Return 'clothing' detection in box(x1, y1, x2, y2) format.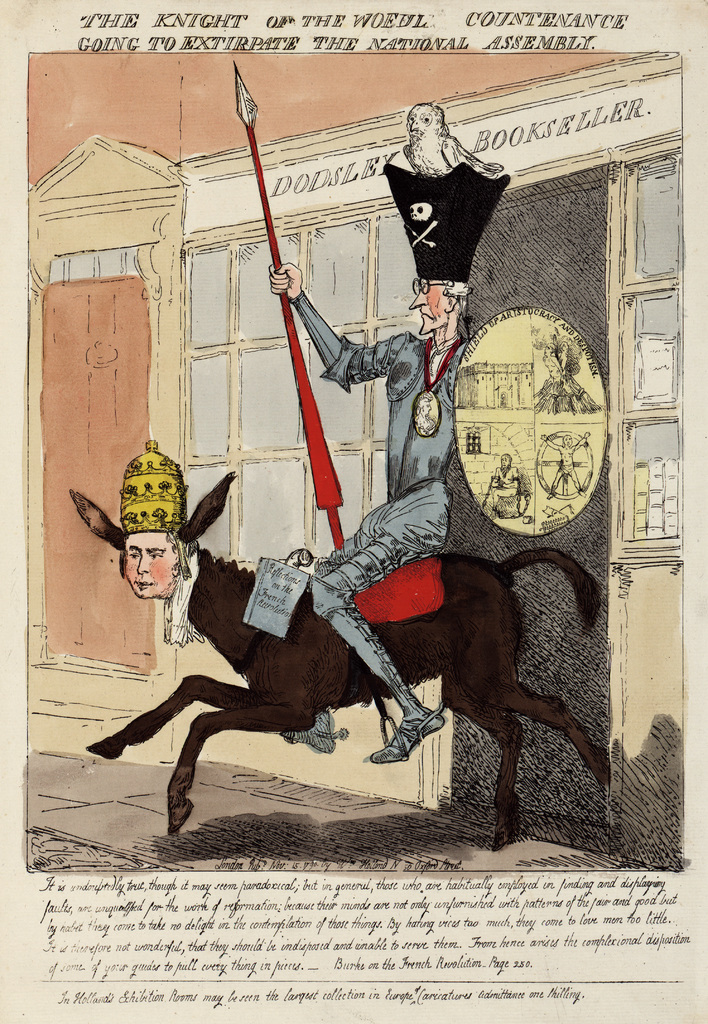
box(290, 289, 469, 728).
